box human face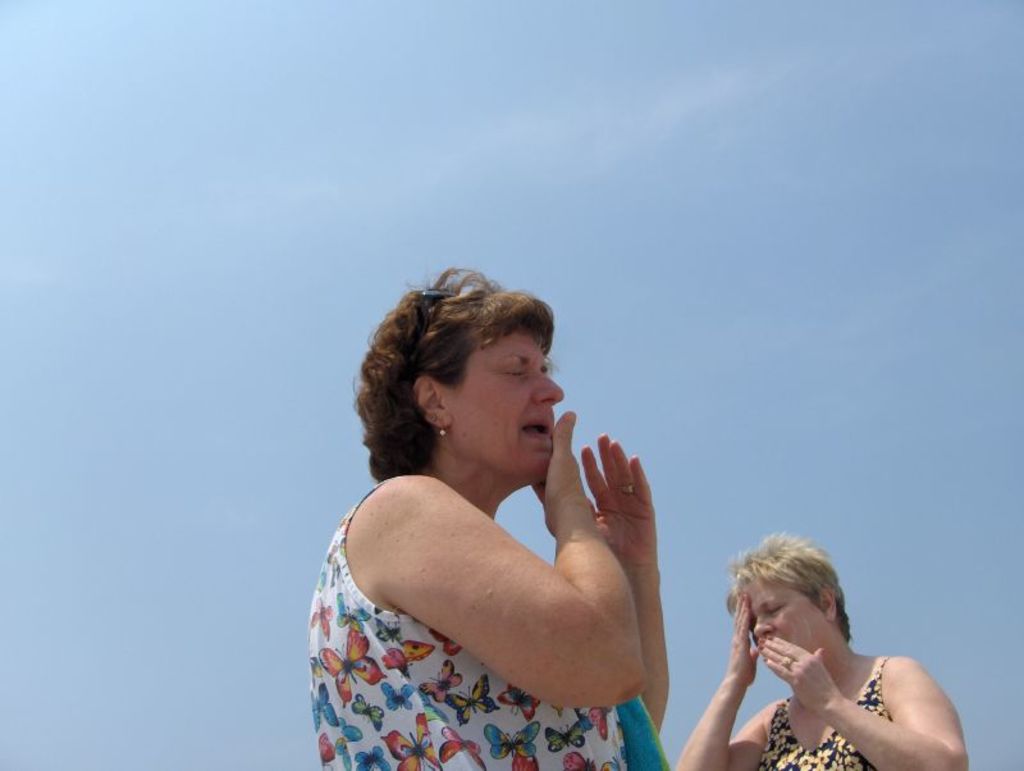
(x1=452, y1=323, x2=564, y2=478)
